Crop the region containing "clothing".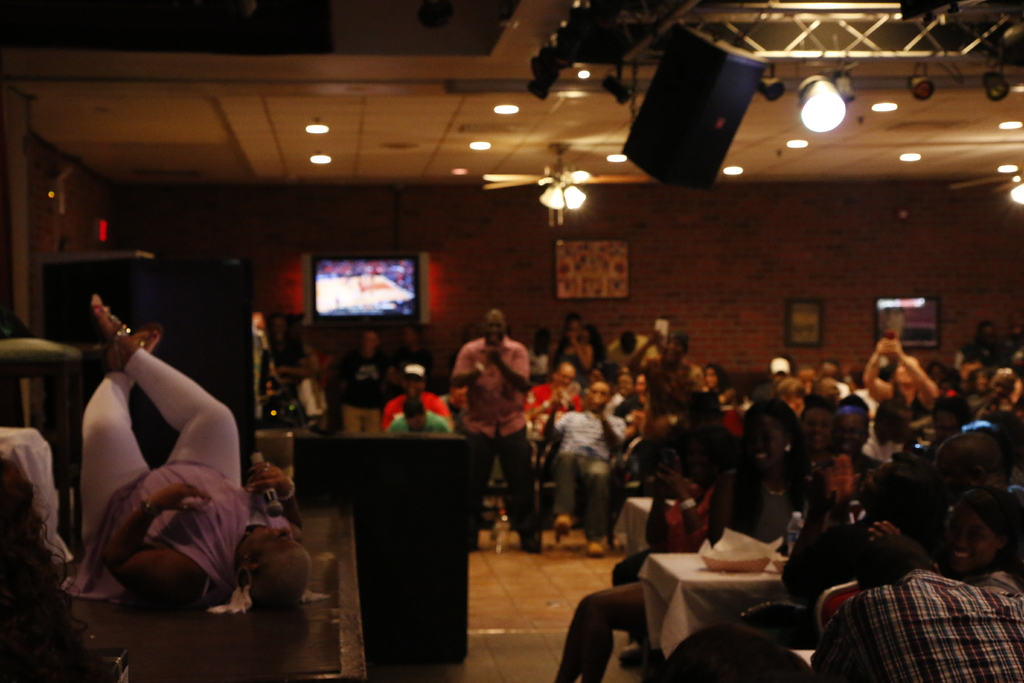
Crop region: l=966, t=386, r=984, b=424.
